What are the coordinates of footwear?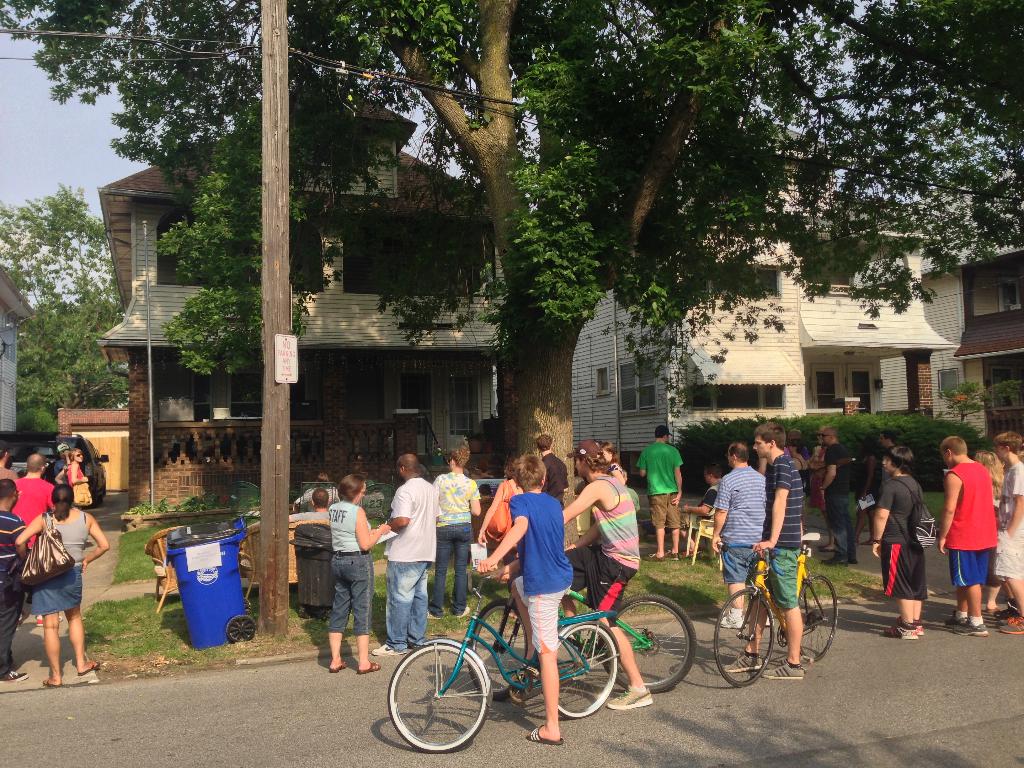
{"x1": 664, "y1": 545, "x2": 678, "y2": 559}.
